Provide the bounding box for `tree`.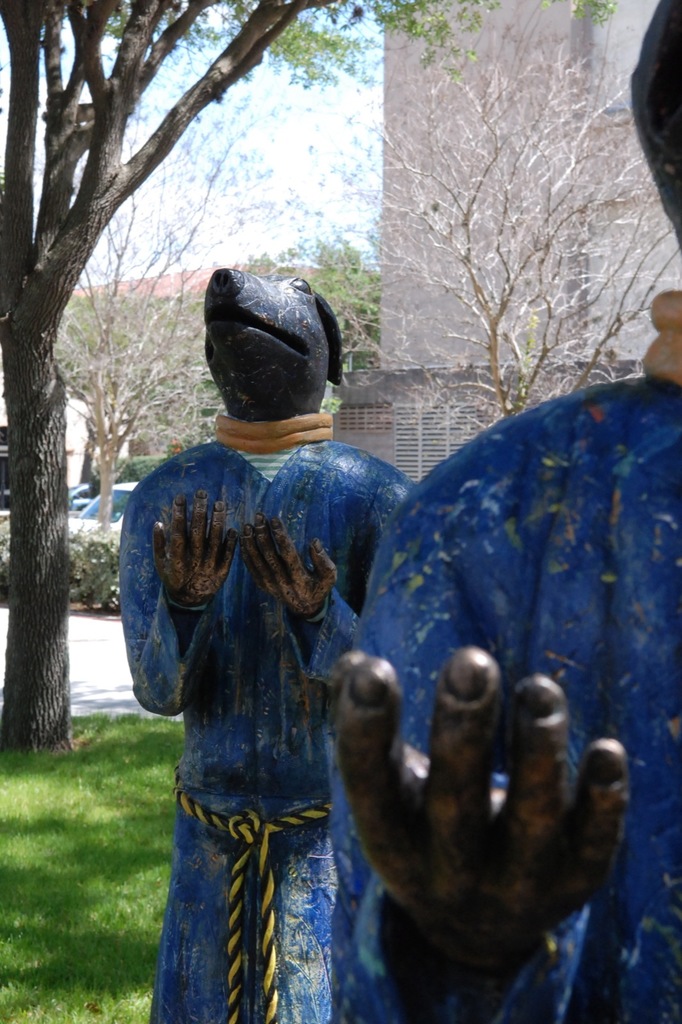
33,99,312,528.
